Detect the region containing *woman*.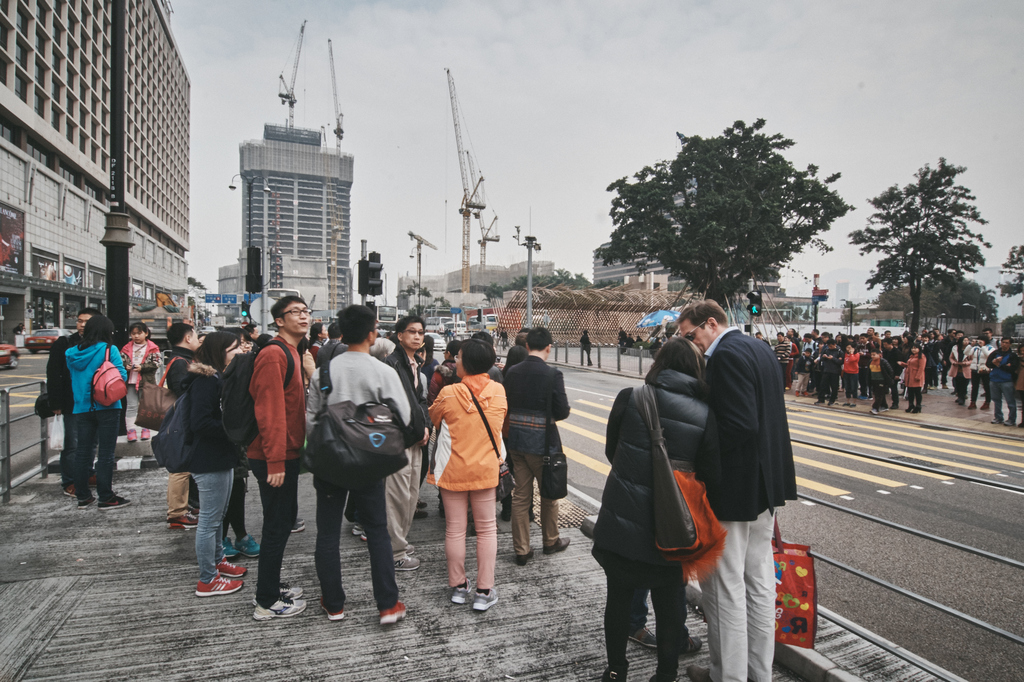
BBox(63, 314, 131, 512).
